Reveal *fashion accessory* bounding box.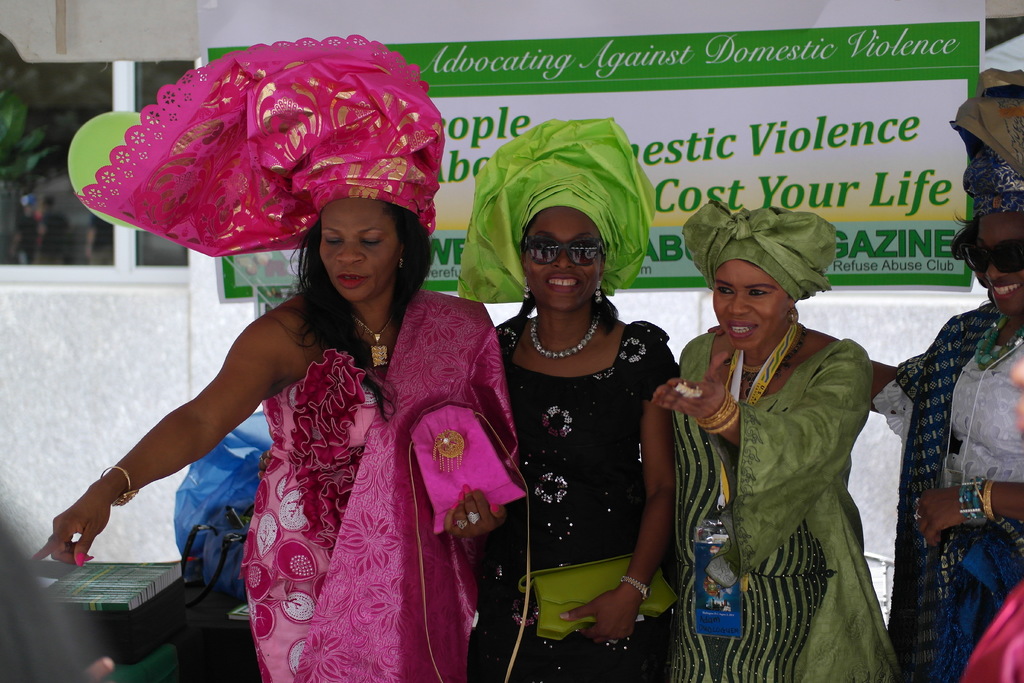
Revealed: <box>985,476,994,522</box>.
